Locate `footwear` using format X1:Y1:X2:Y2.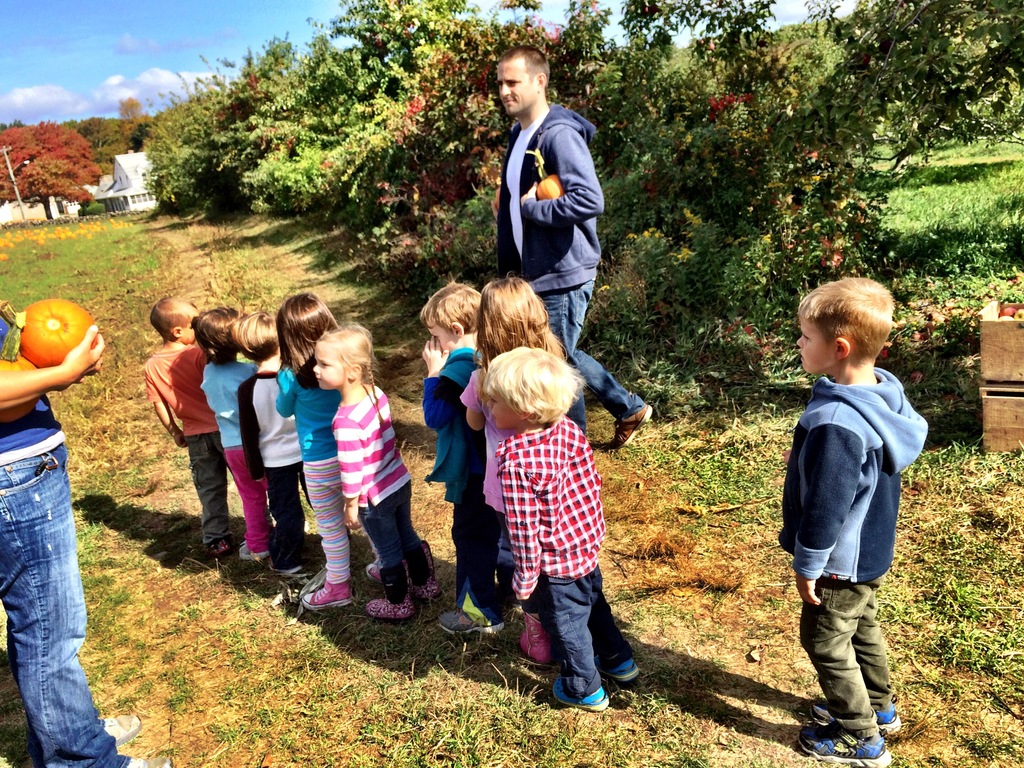
203:534:225:553.
